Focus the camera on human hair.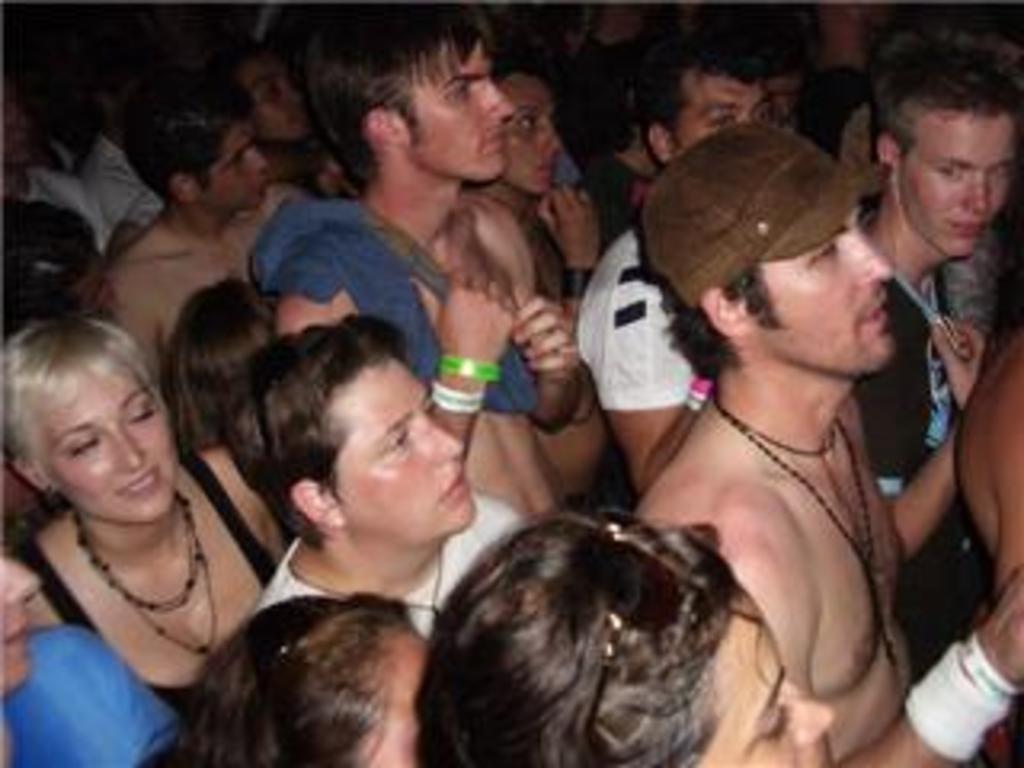
Focus region: <bbox>301, 0, 490, 195</bbox>.
